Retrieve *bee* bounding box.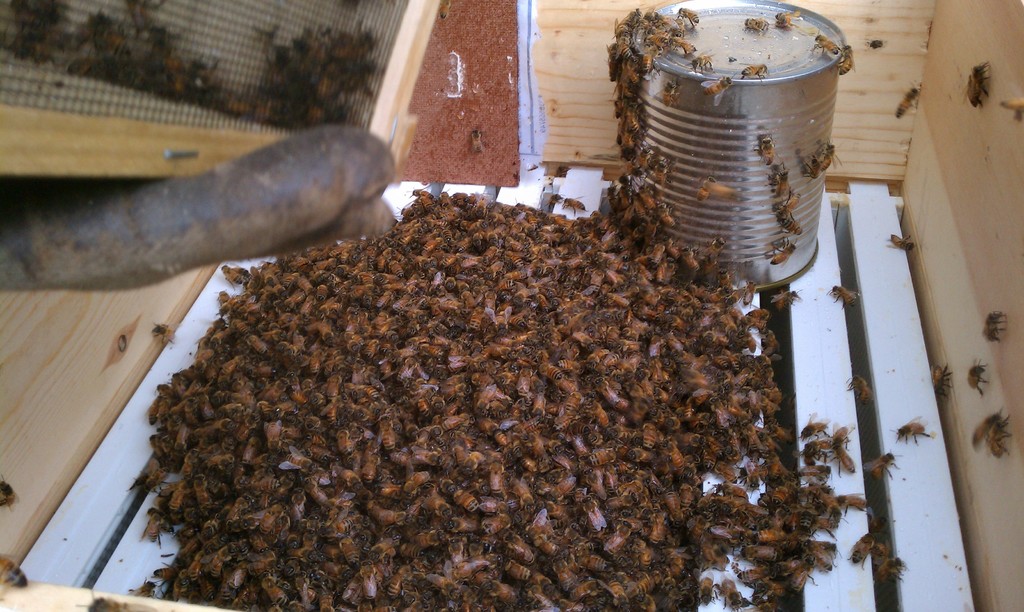
Bounding box: [834, 442, 860, 471].
